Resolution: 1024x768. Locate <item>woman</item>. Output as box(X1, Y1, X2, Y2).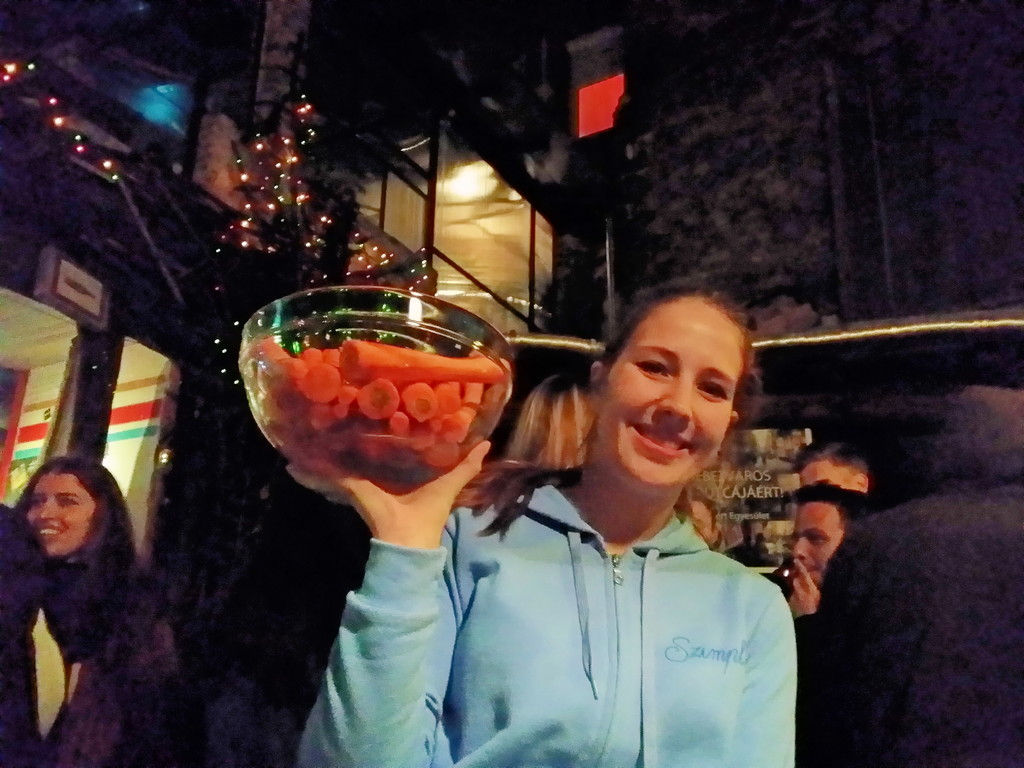
box(511, 377, 604, 465).
